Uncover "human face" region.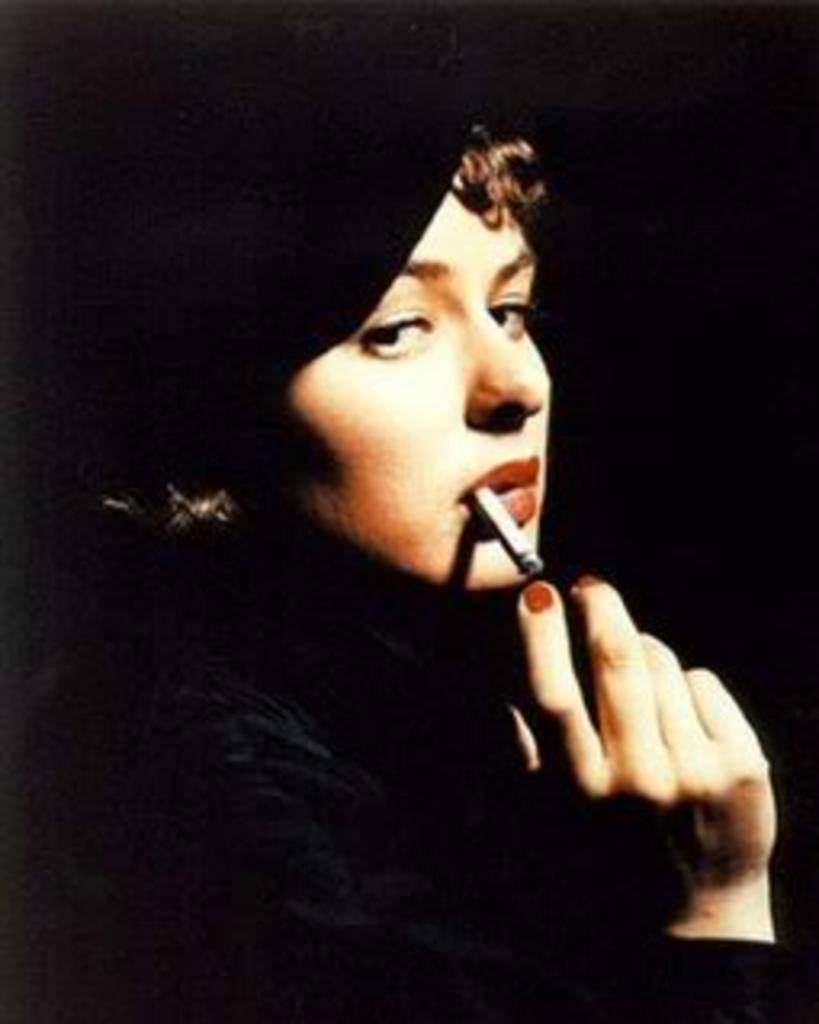
Uncovered: [x1=283, y1=196, x2=549, y2=584].
